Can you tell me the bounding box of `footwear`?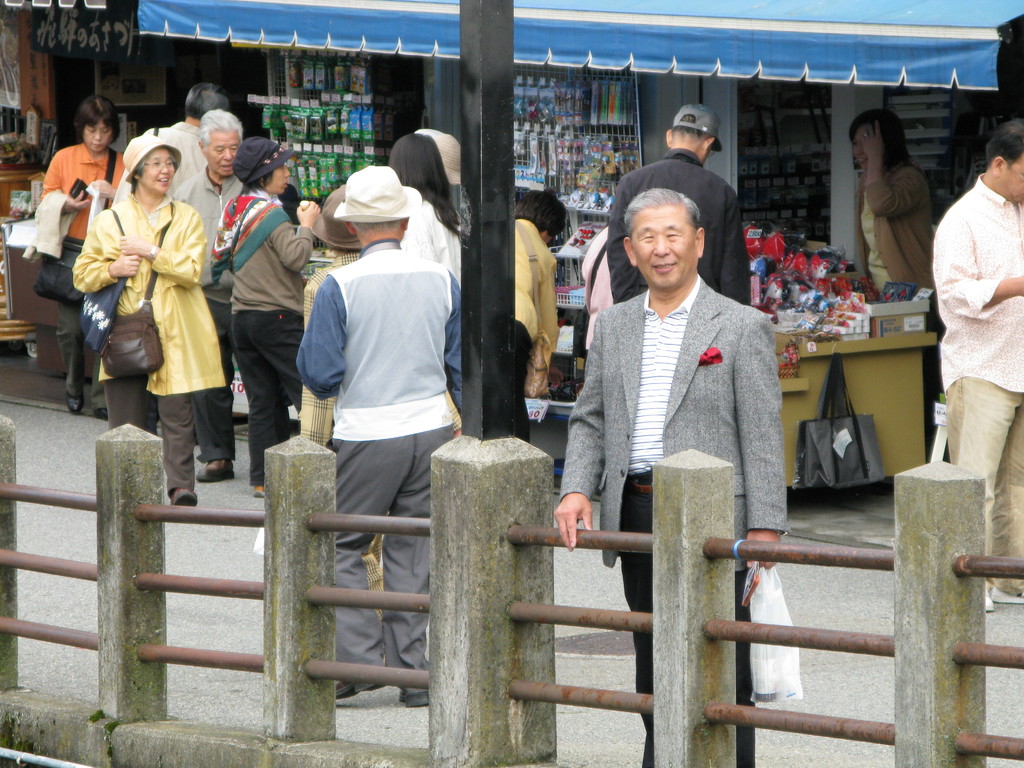
(170, 485, 198, 505).
